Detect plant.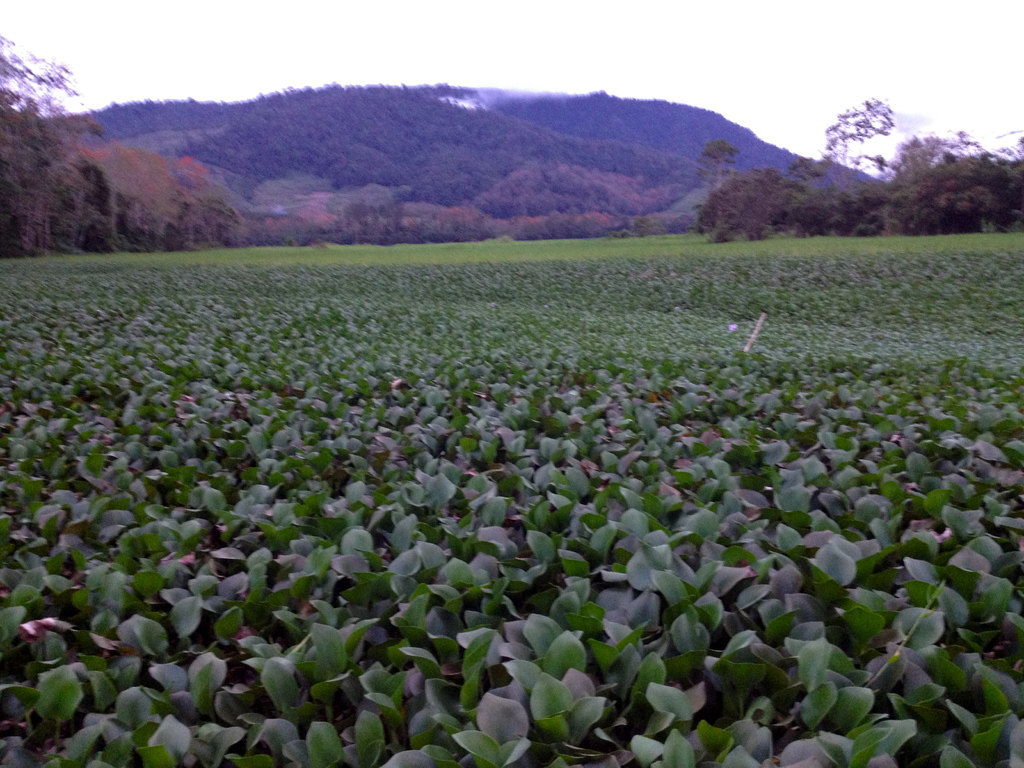
Detected at pyautogui.locateOnScreen(852, 141, 1023, 229).
